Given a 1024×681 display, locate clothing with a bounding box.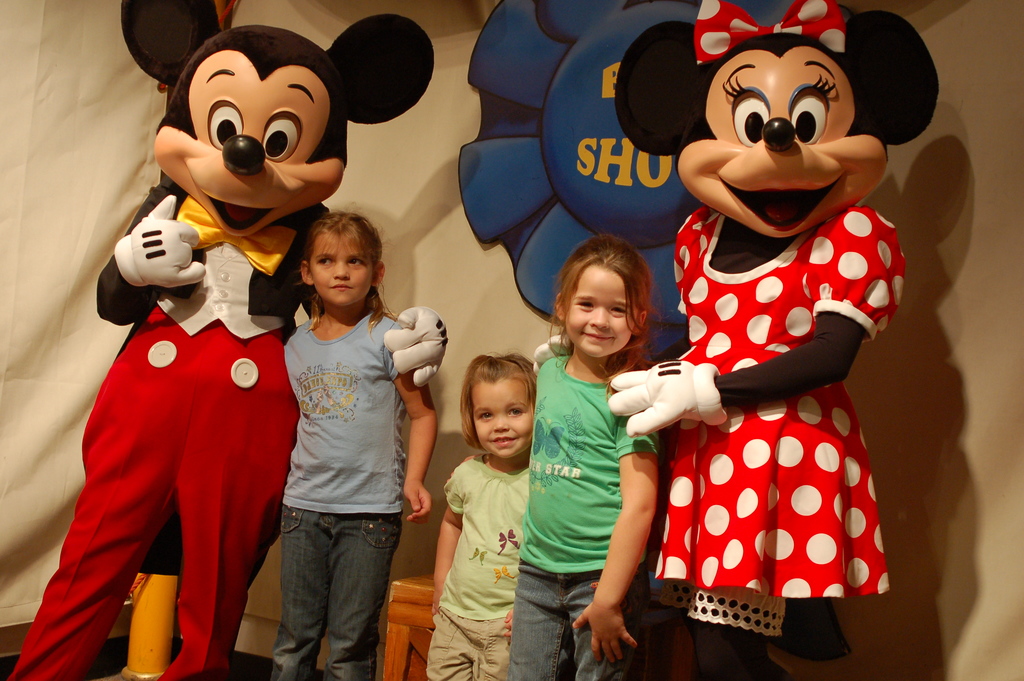
Located: x1=275, y1=303, x2=410, y2=680.
